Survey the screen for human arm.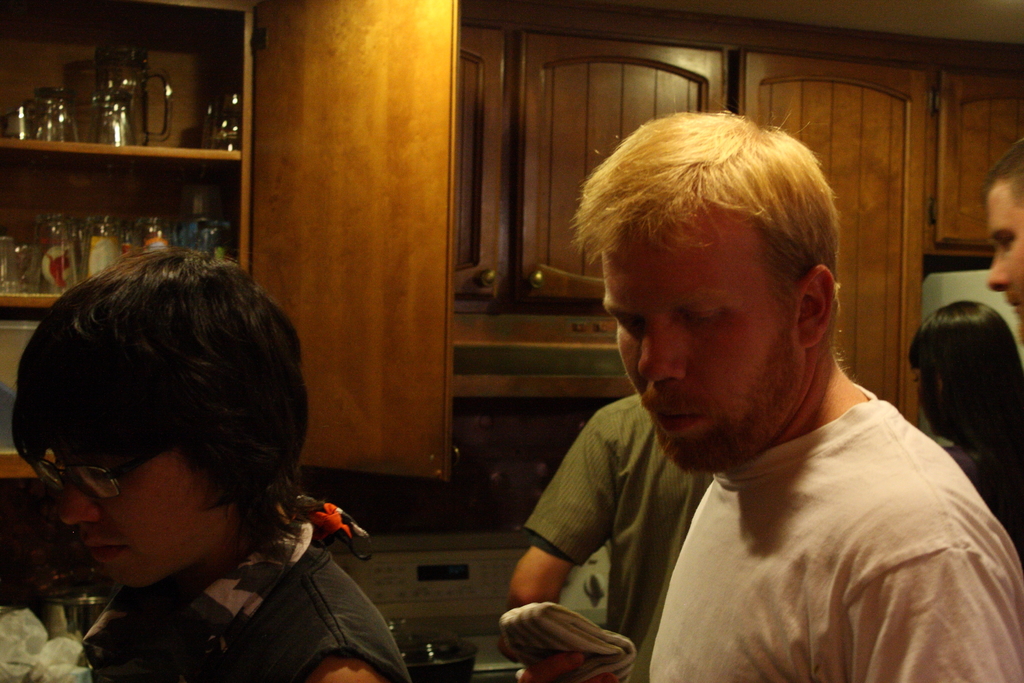
Survey found: bbox(831, 500, 1023, 682).
